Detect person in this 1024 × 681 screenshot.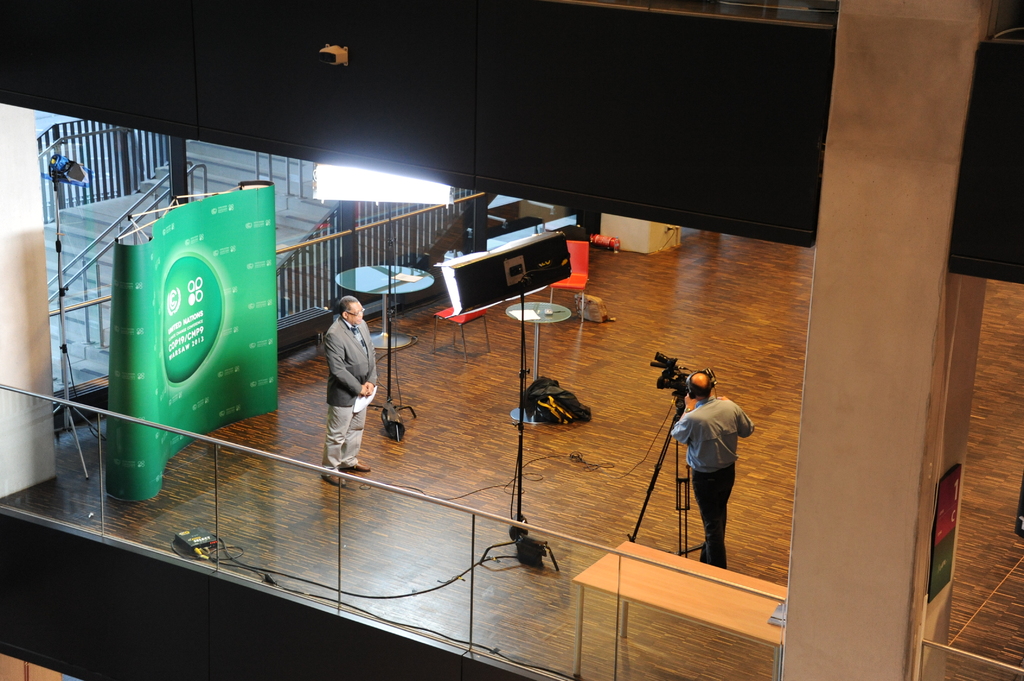
Detection: region(676, 353, 760, 575).
